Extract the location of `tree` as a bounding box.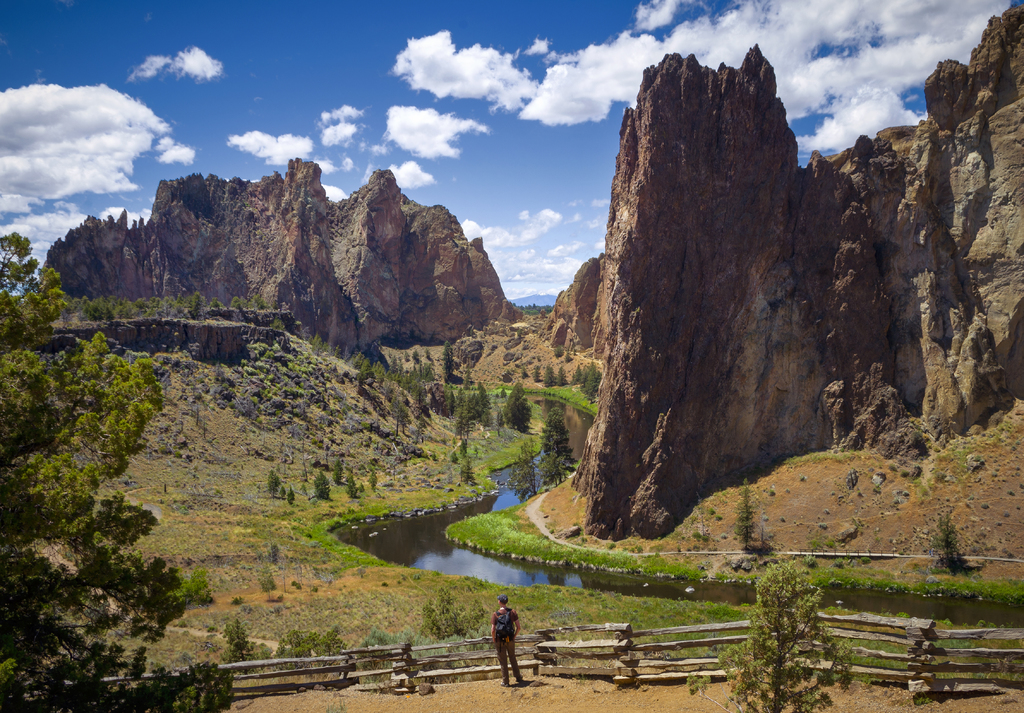
[x1=927, y1=514, x2=968, y2=575].
